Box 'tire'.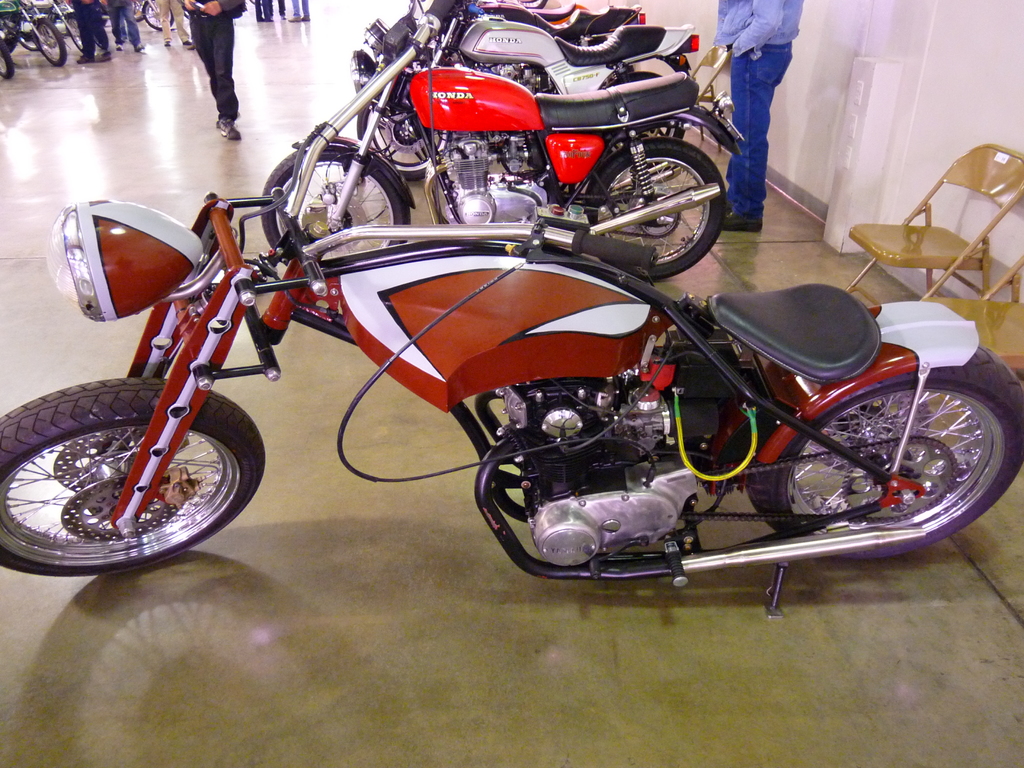
<region>605, 71, 662, 87</region>.
